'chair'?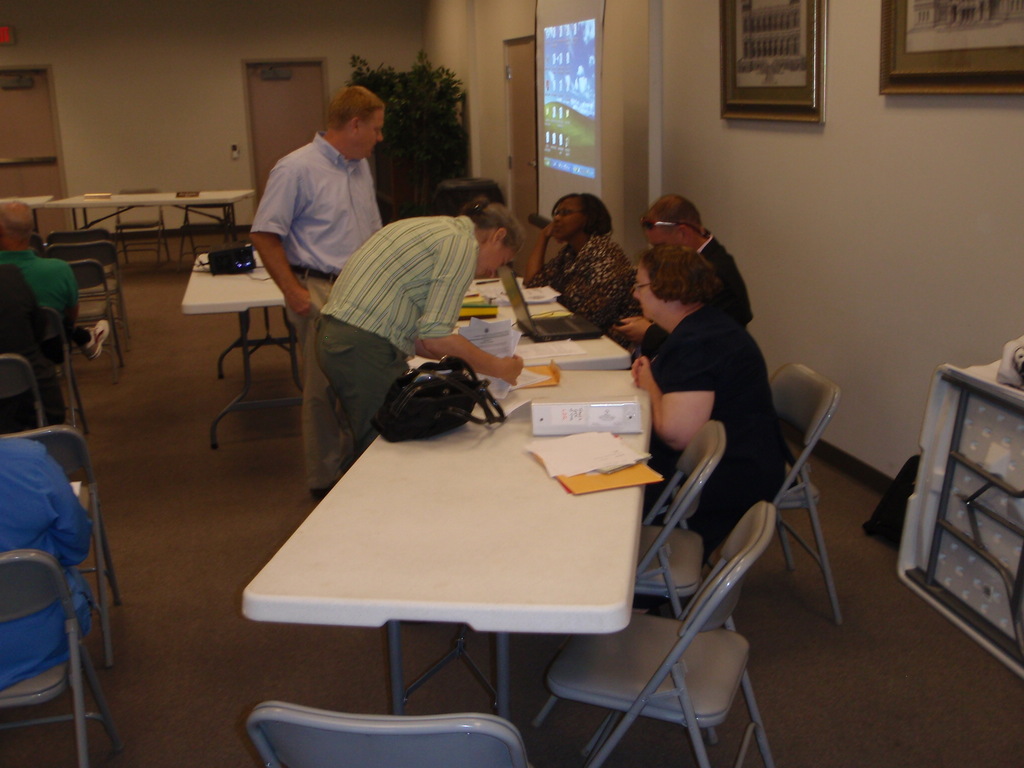
[left=35, top=232, right=50, bottom=262]
